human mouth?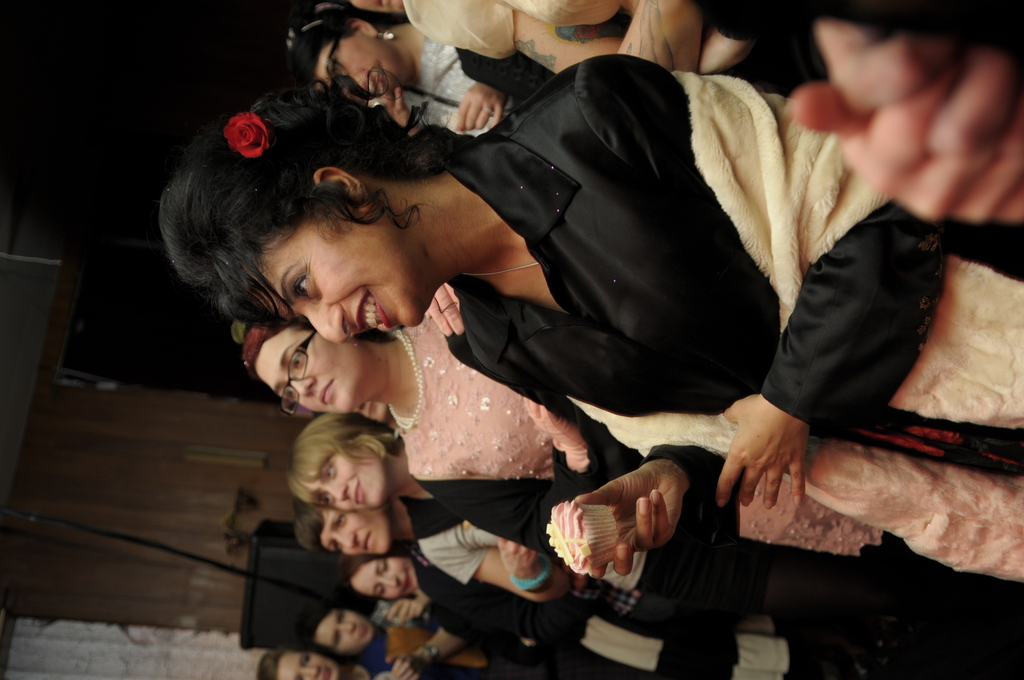
Rect(400, 571, 414, 595)
